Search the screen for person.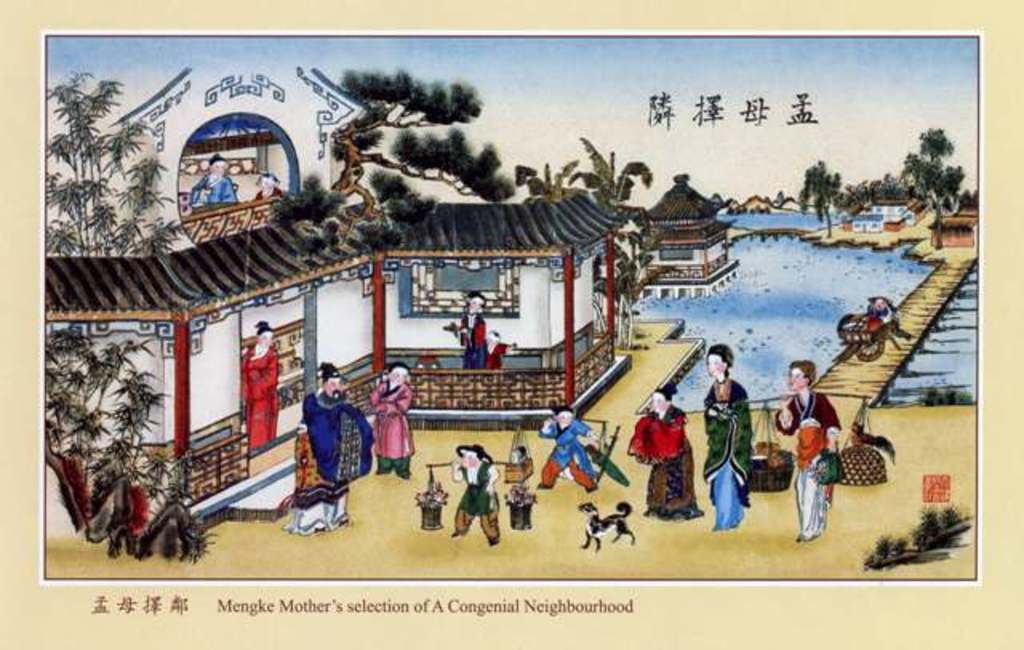
Found at select_region(626, 383, 698, 520).
